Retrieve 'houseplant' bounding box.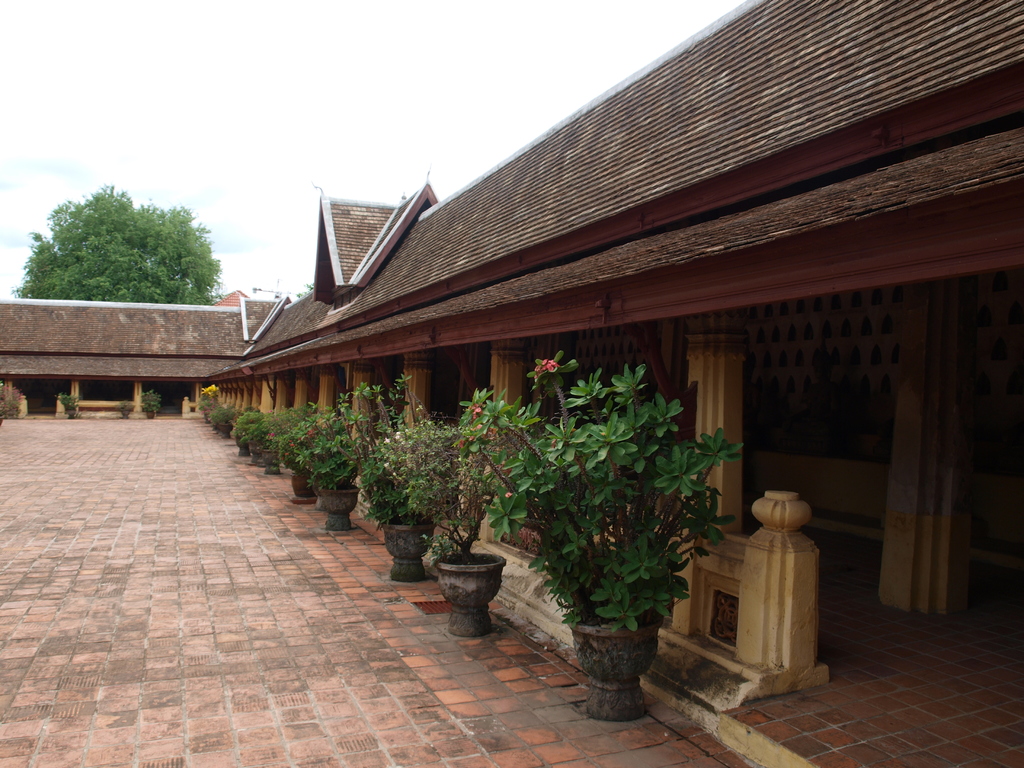
Bounding box: l=262, t=413, r=303, b=481.
